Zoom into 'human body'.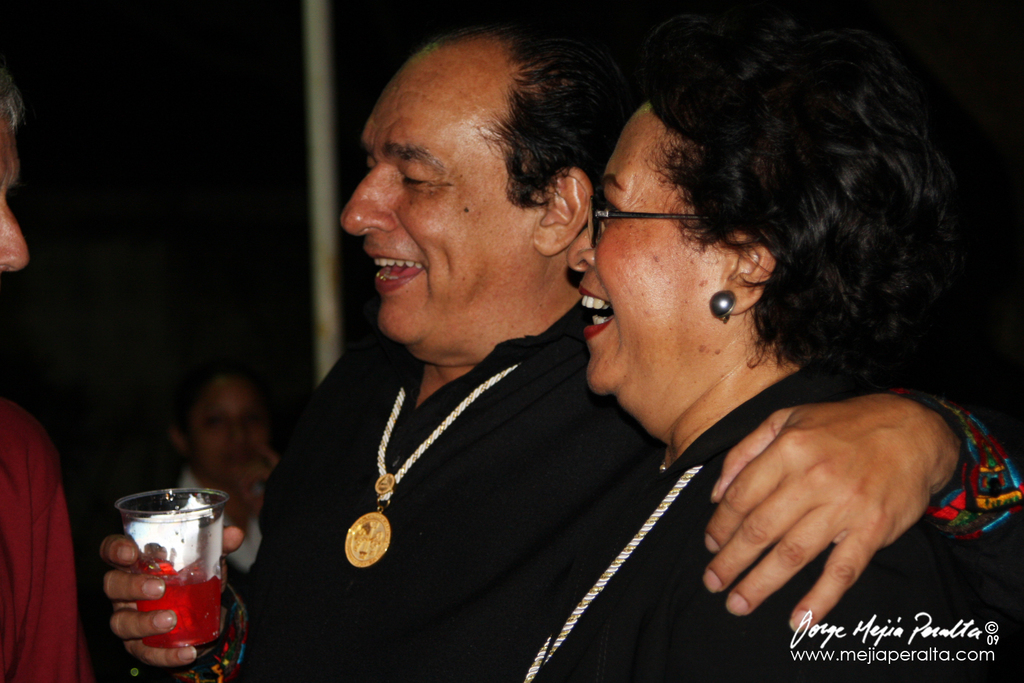
Zoom target: left=102, top=301, right=1023, bottom=682.
